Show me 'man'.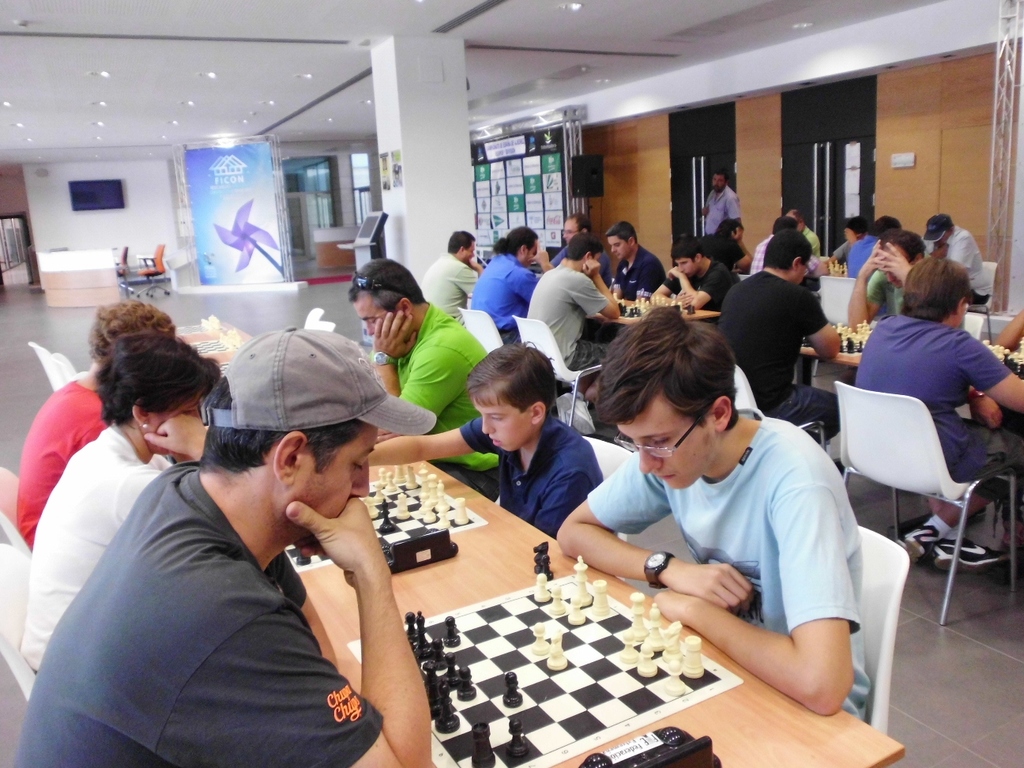
'man' is here: [x1=345, y1=258, x2=502, y2=501].
